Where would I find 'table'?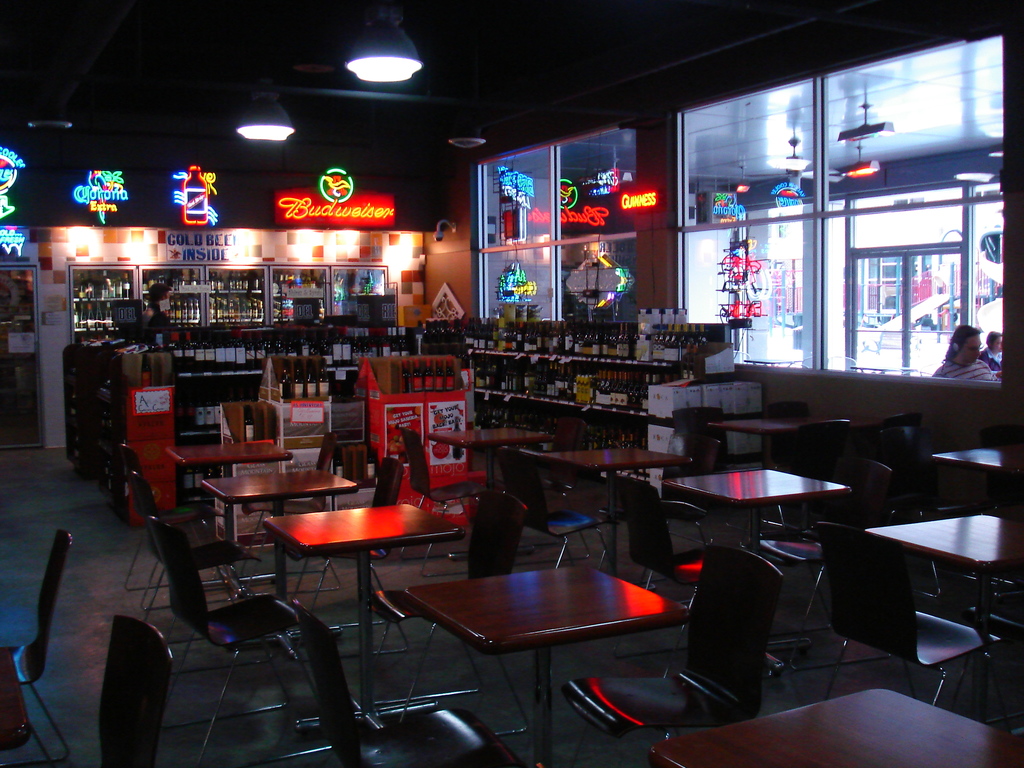
At box(646, 683, 1023, 767).
